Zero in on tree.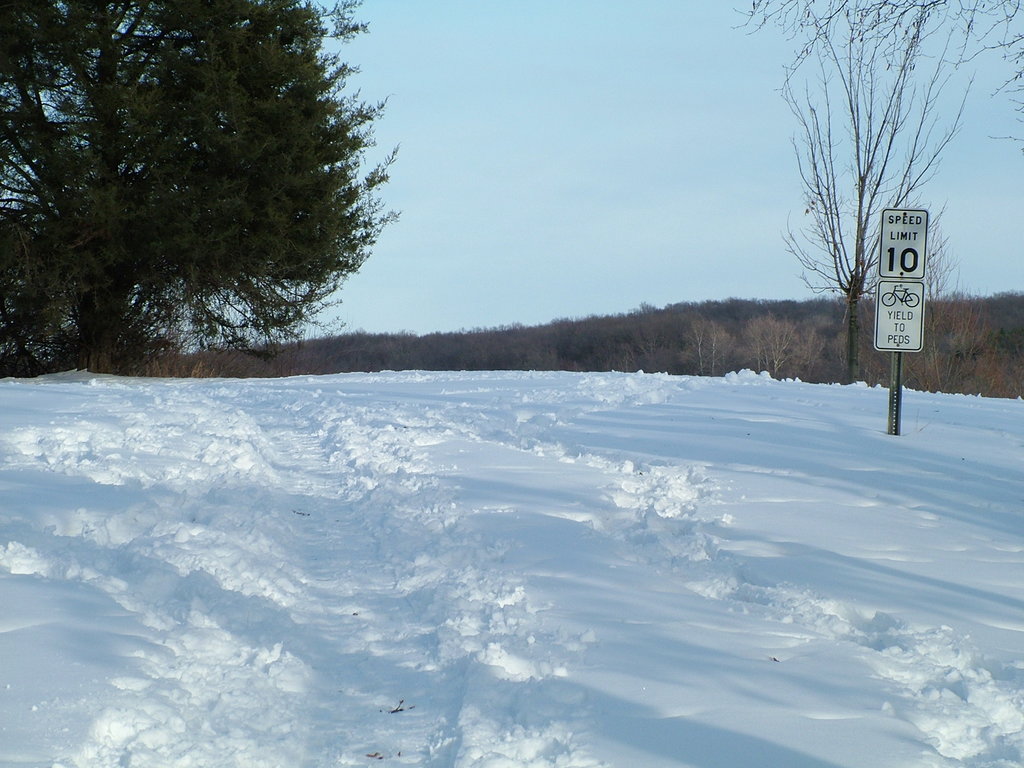
Zeroed in: 774,5,982,381.
